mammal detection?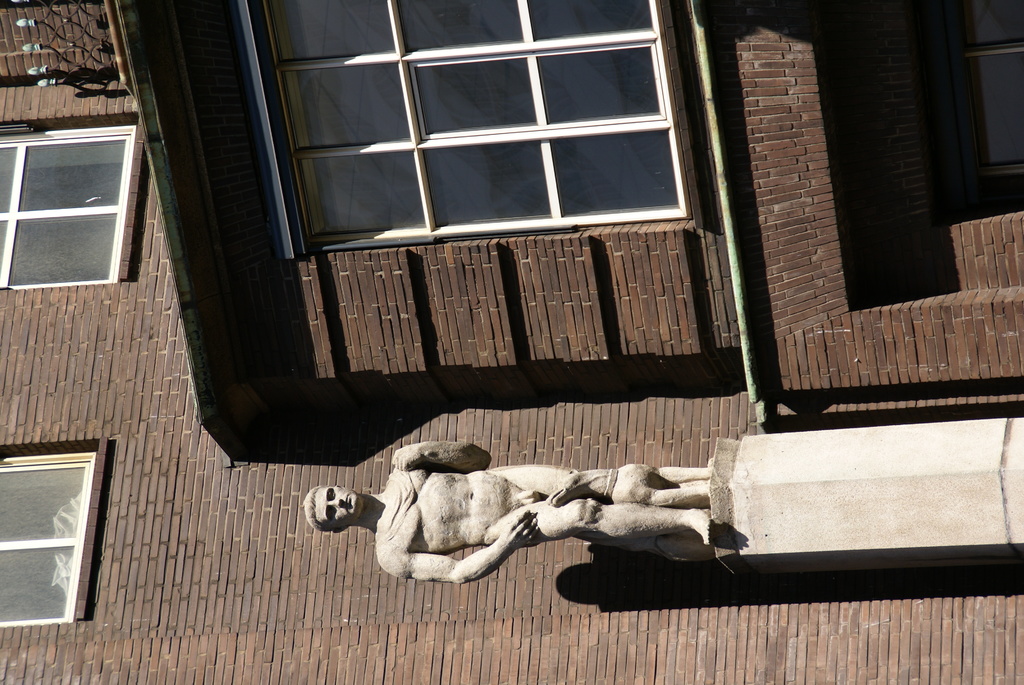
[284, 437, 757, 584]
